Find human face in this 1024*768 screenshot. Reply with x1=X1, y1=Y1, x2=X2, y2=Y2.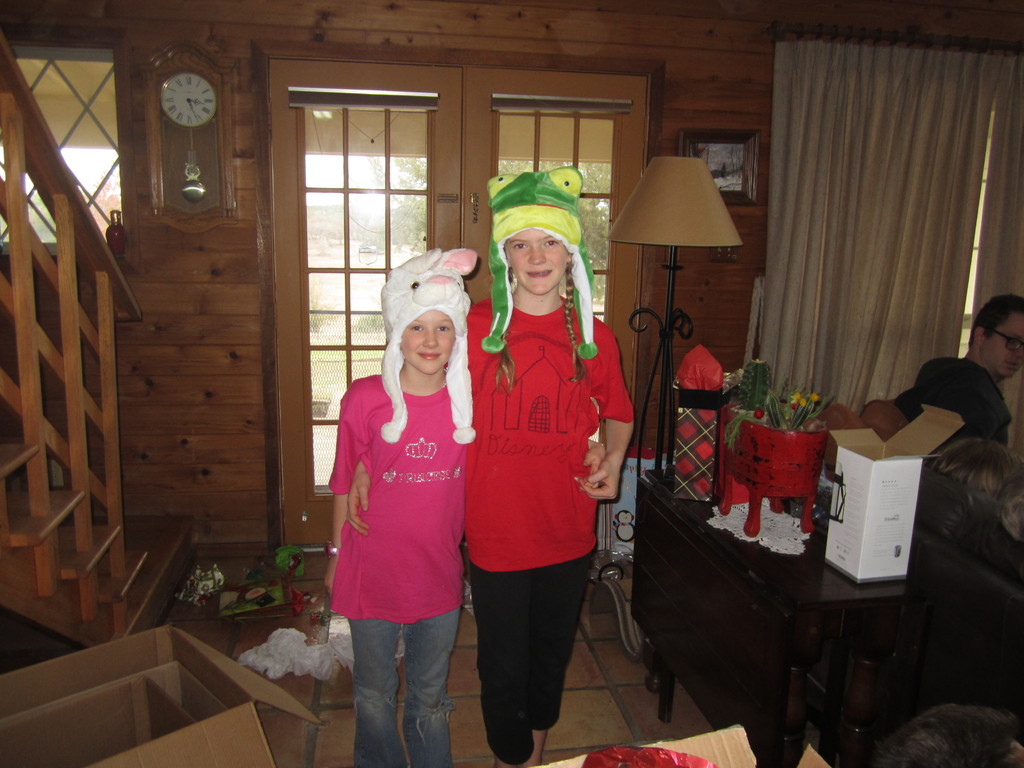
x1=401, y1=311, x2=453, y2=374.
